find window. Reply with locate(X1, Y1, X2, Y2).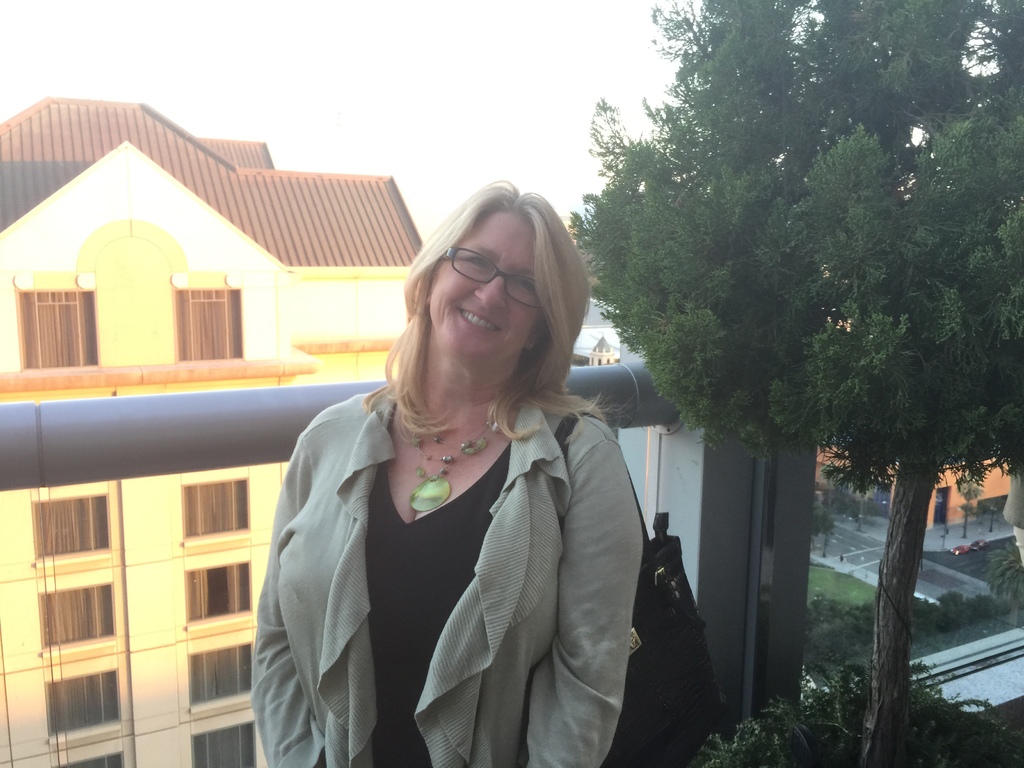
locate(186, 561, 255, 625).
